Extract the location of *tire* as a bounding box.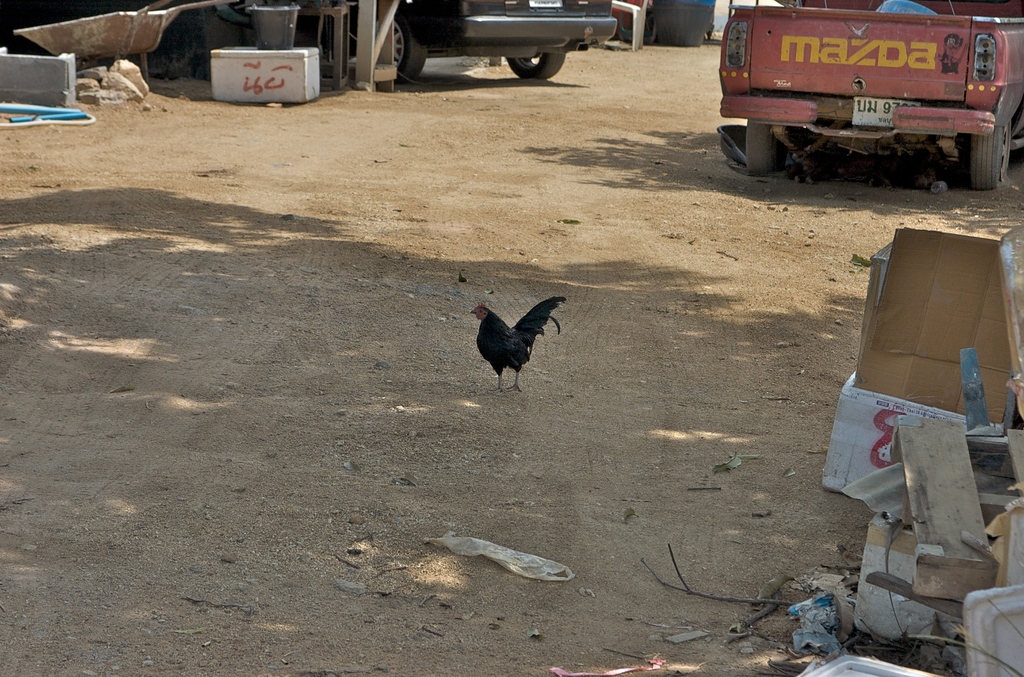
crop(738, 120, 778, 174).
